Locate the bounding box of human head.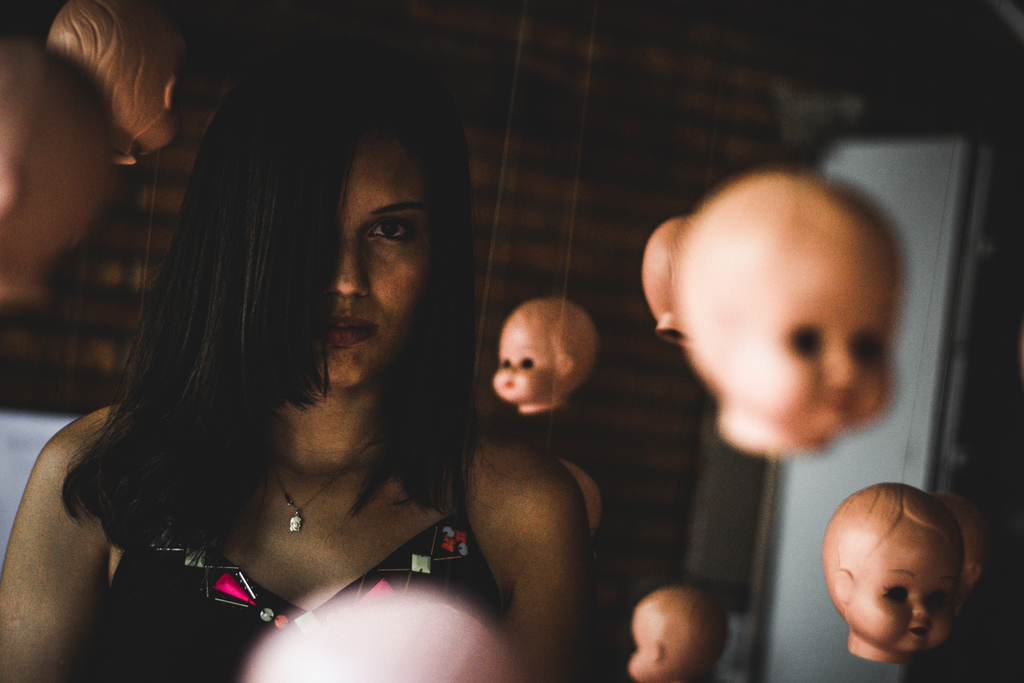
Bounding box: [left=639, top=211, right=690, bottom=342].
